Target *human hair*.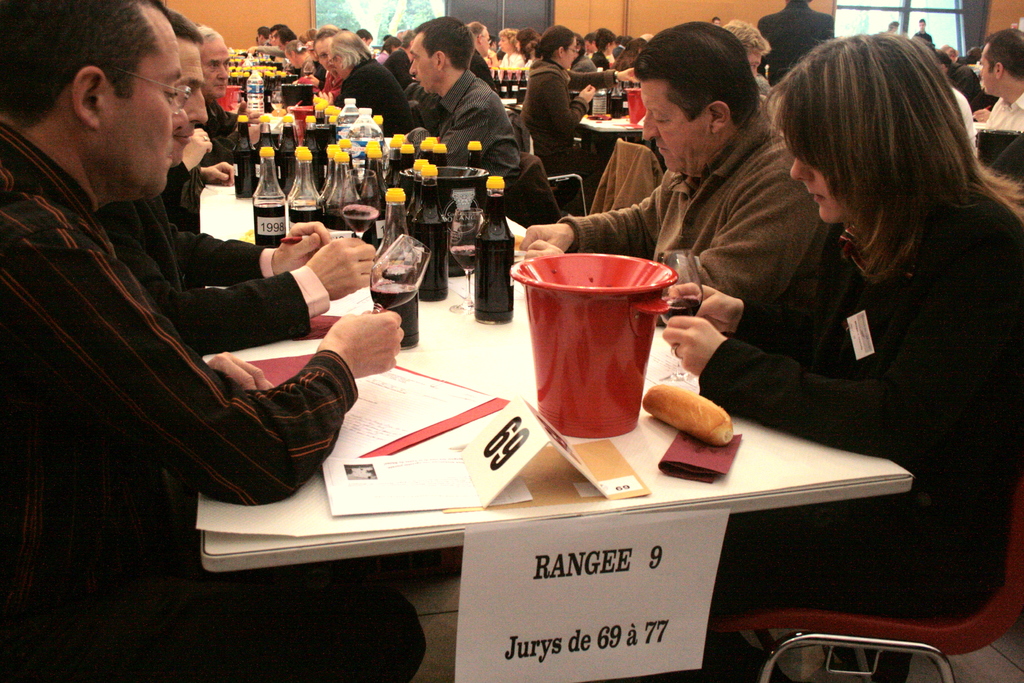
Target region: <region>609, 37, 647, 72</region>.
